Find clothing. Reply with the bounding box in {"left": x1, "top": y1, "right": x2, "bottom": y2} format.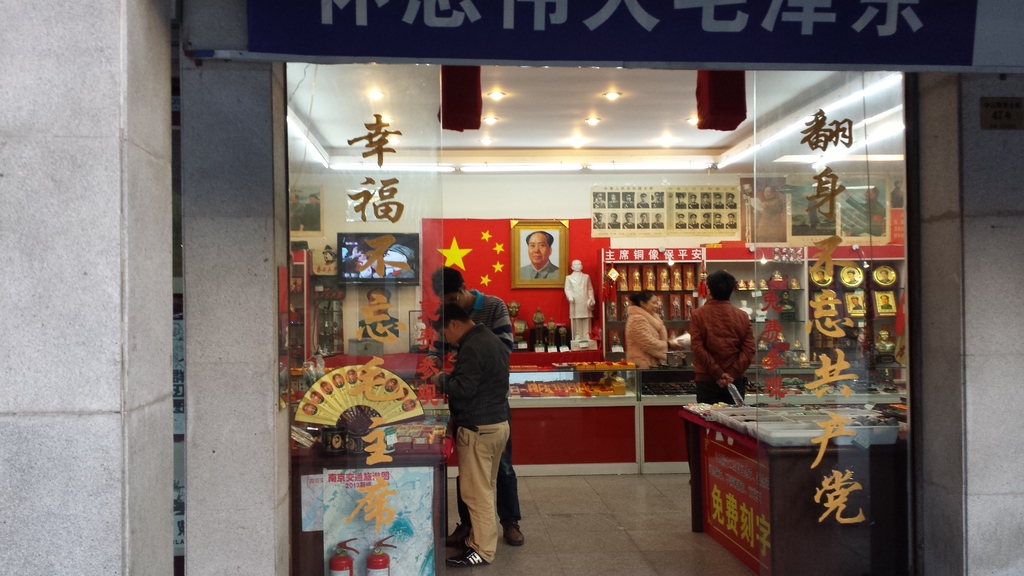
{"left": 846, "top": 300, "right": 863, "bottom": 312}.
